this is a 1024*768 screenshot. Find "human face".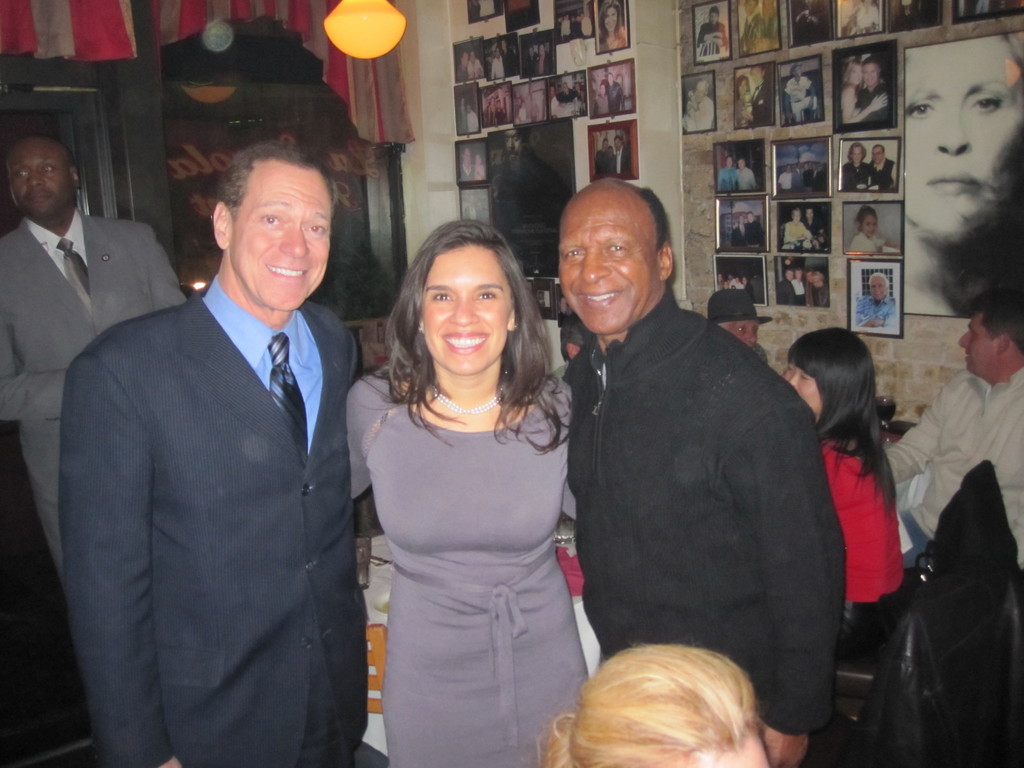
Bounding box: <box>726,320,755,344</box>.
